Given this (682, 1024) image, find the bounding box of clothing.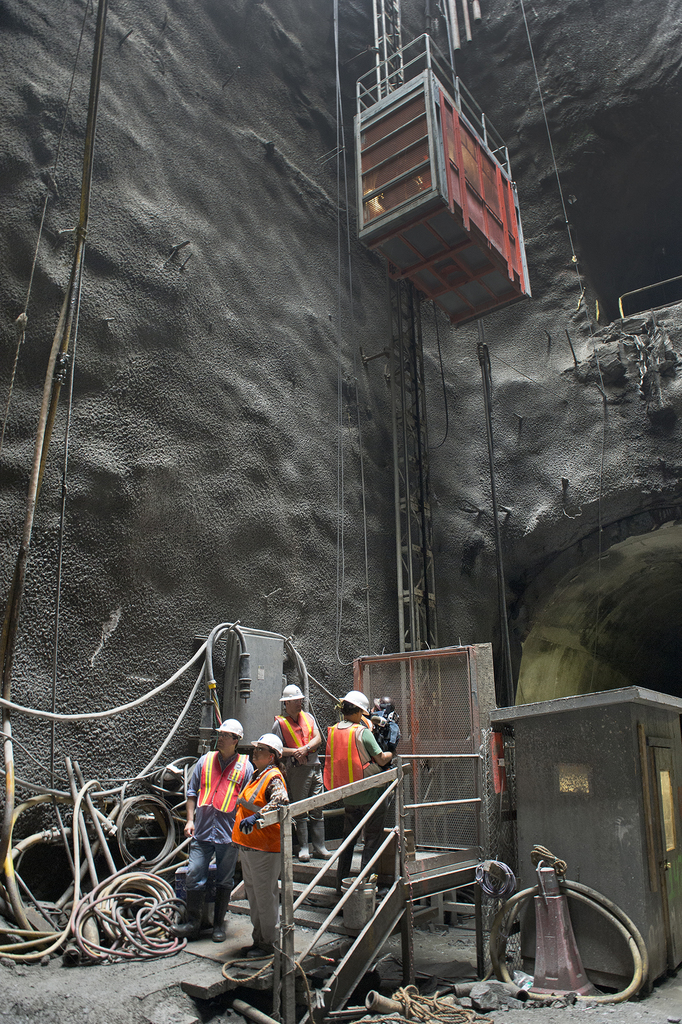
box(225, 764, 282, 934).
